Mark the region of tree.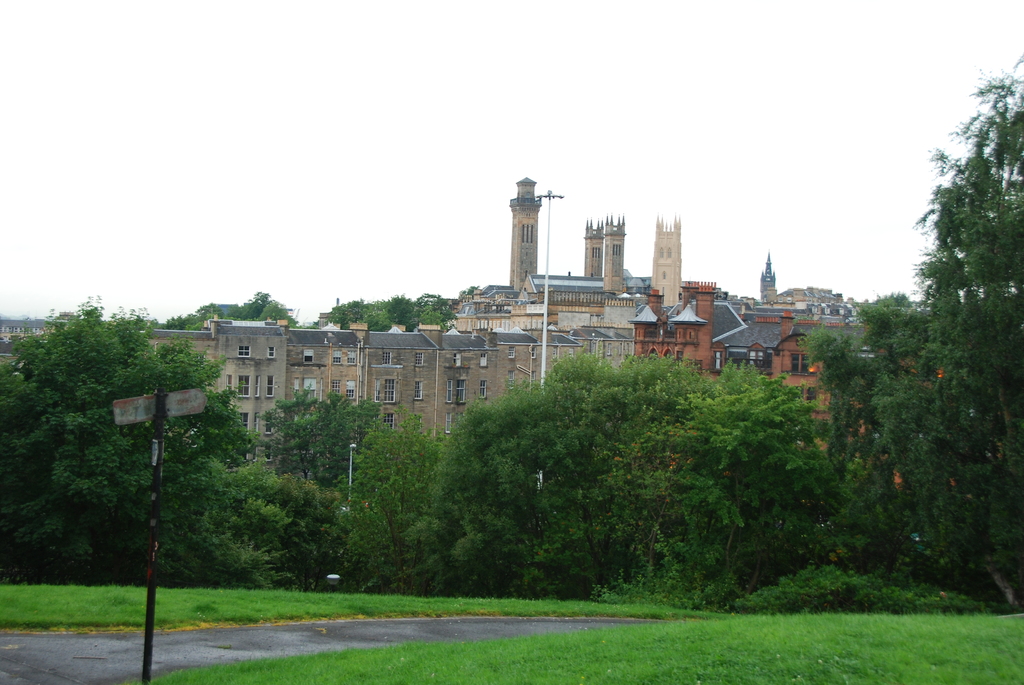
Region: {"left": 909, "top": 51, "right": 1023, "bottom": 457}.
